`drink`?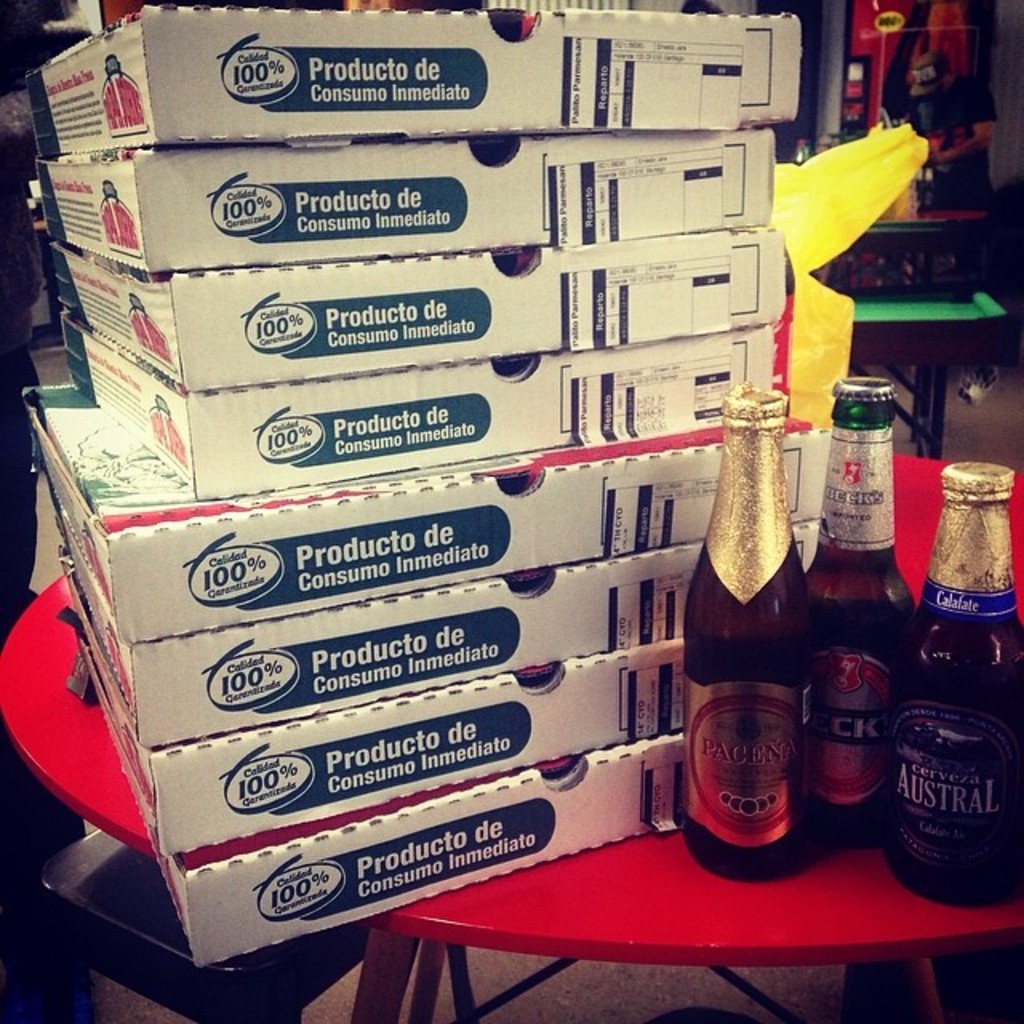
BBox(806, 378, 918, 851)
